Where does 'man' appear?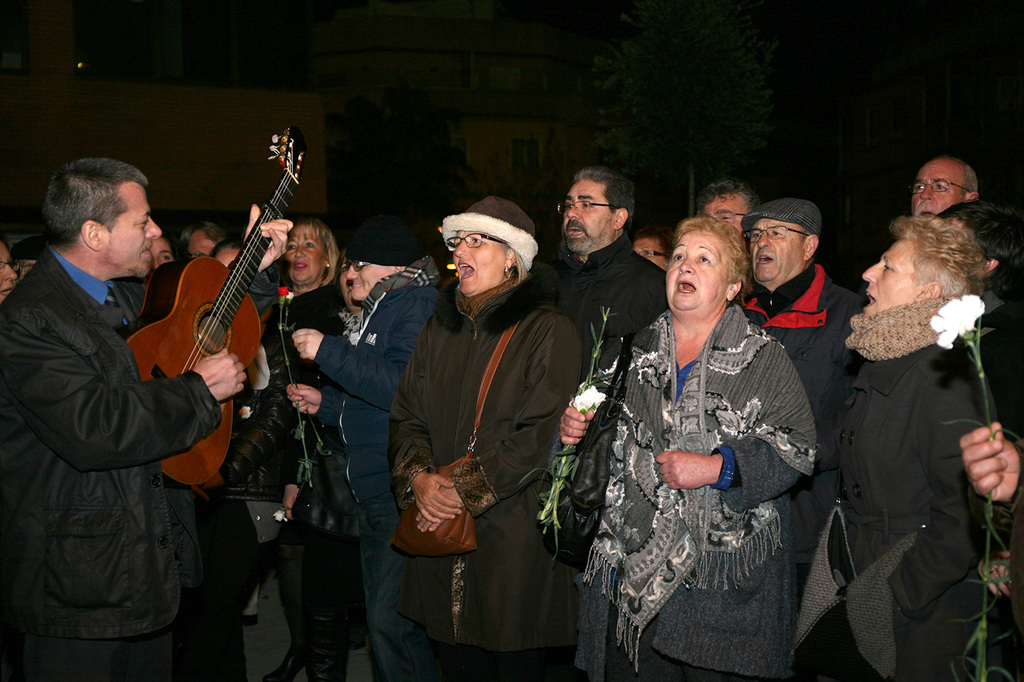
Appears at [0, 156, 295, 681].
